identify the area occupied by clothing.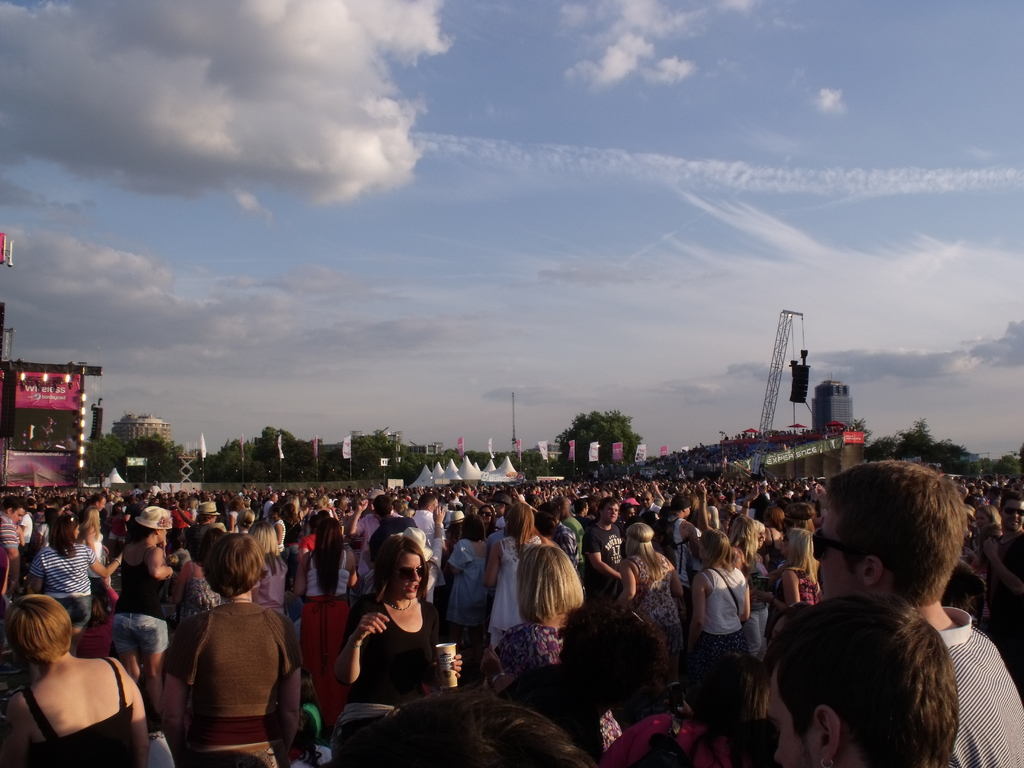
Area: x1=86 y1=532 x2=109 y2=598.
